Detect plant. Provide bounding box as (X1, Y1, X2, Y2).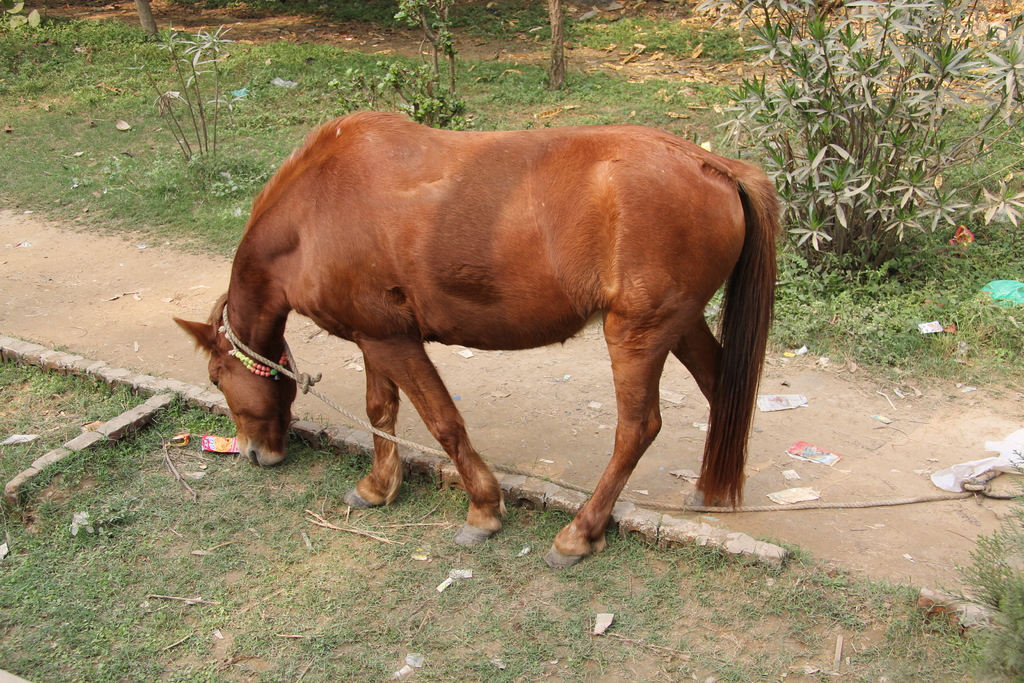
(369, 0, 486, 129).
